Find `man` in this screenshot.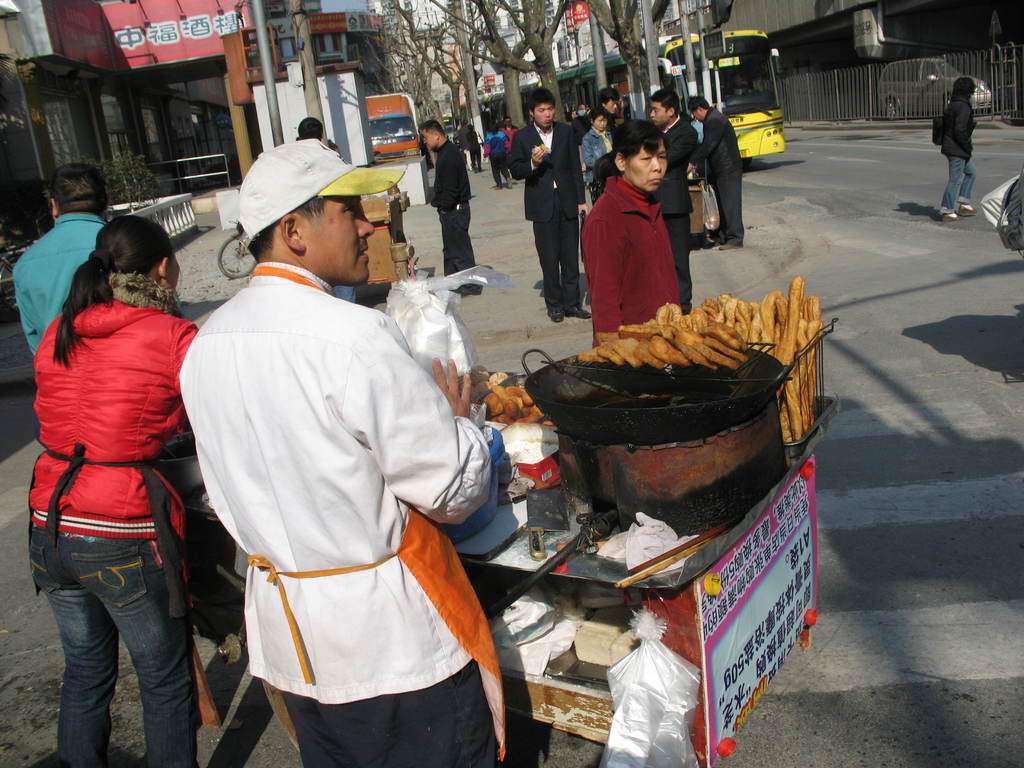
The bounding box for `man` is 513, 89, 589, 317.
